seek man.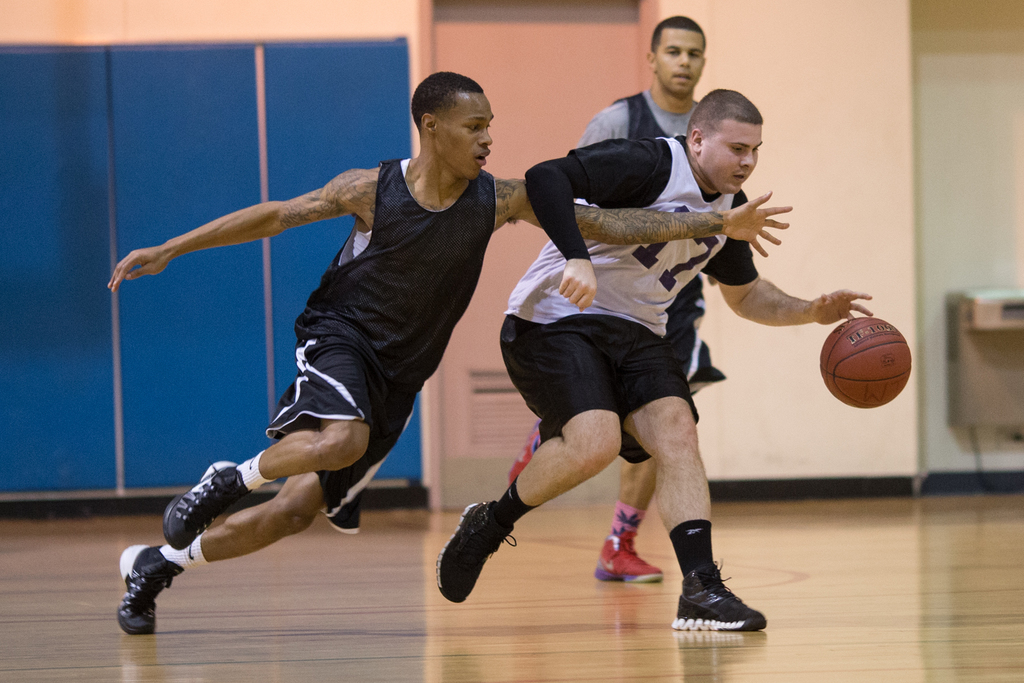
{"left": 103, "top": 66, "right": 793, "bottom": 638}.
